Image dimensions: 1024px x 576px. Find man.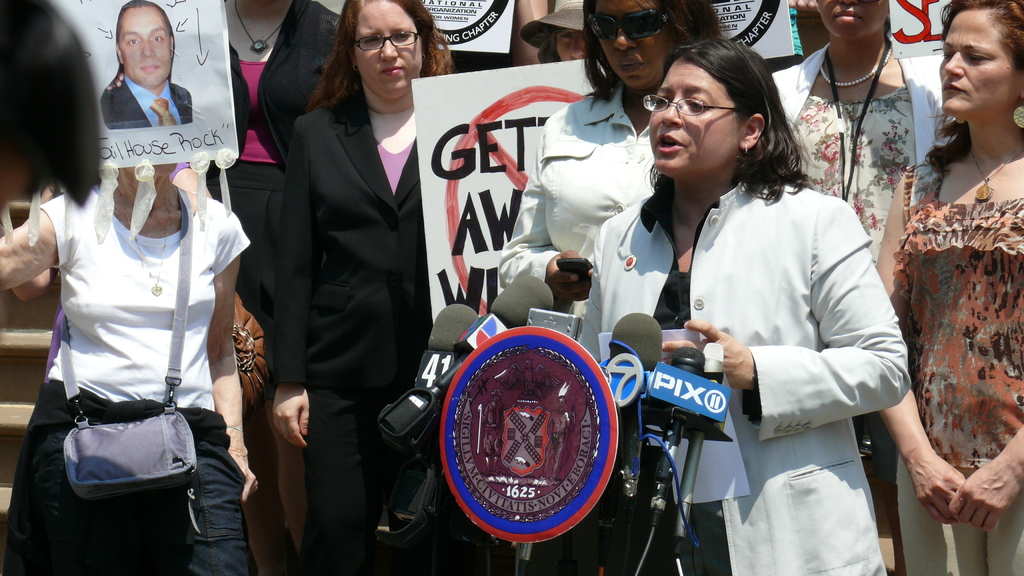
{"left": 476, "top": 388, "right": 518, "bottom": 475}.
